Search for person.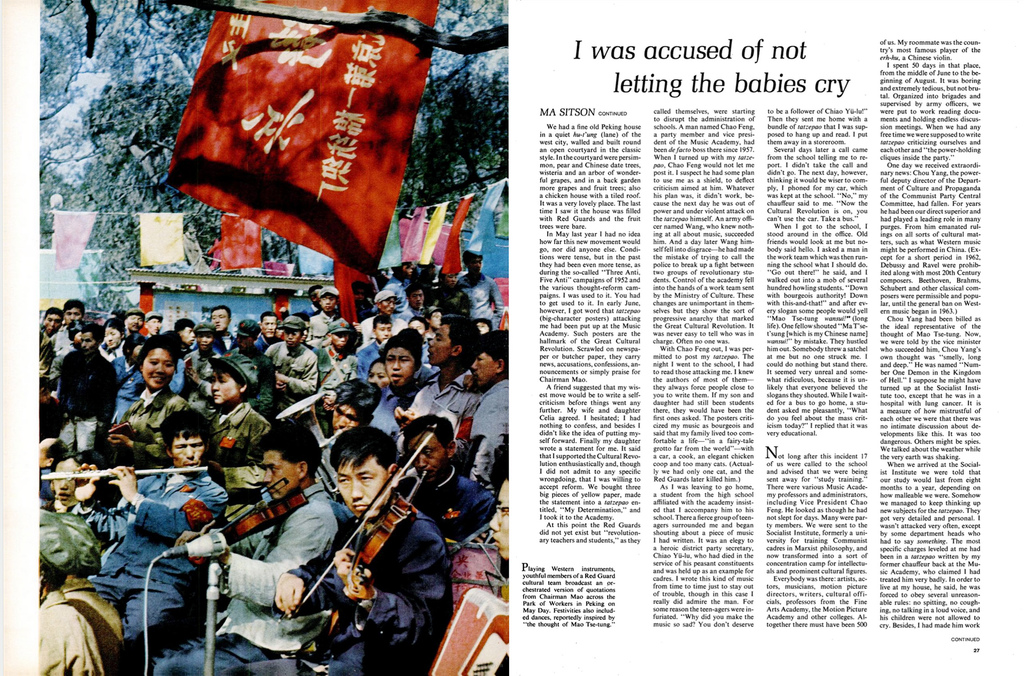
Found at rect(390, 412, 516, 567).
